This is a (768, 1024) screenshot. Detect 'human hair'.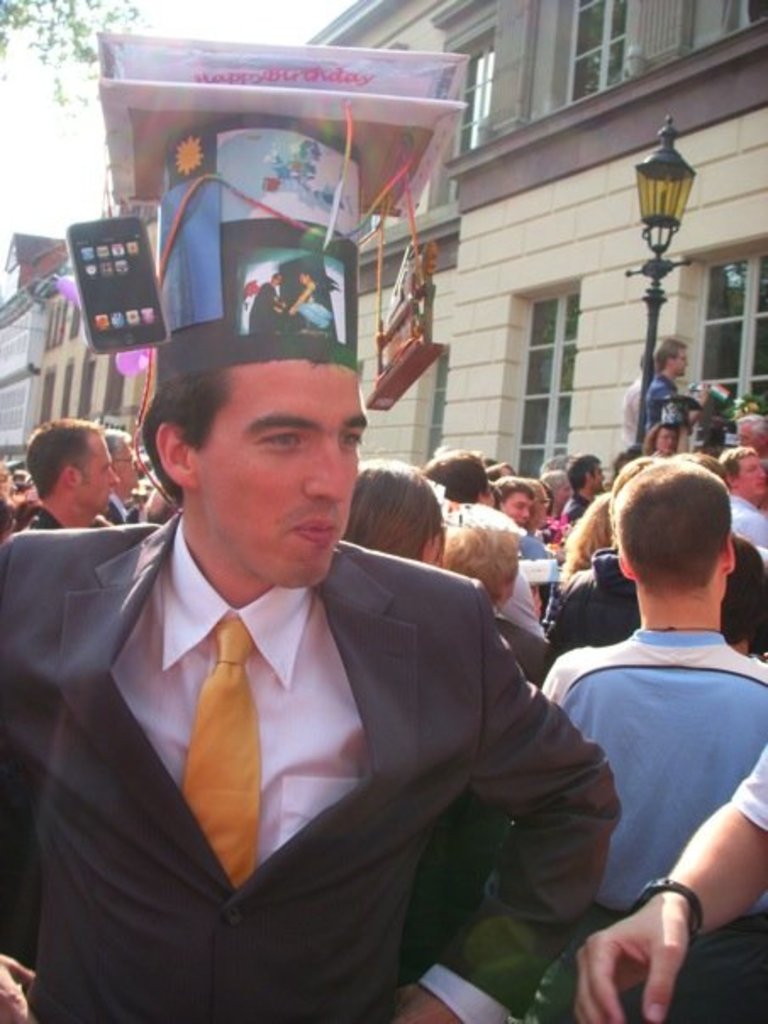
bbox=[342, 449, 441, 561].
